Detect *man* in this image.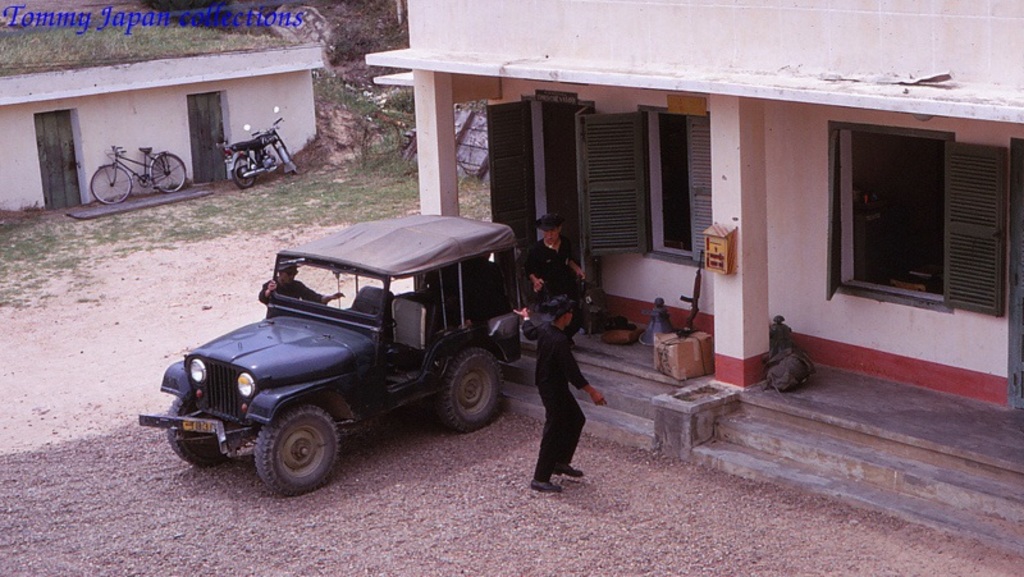
Detection: (255, 256, 343, 319).
